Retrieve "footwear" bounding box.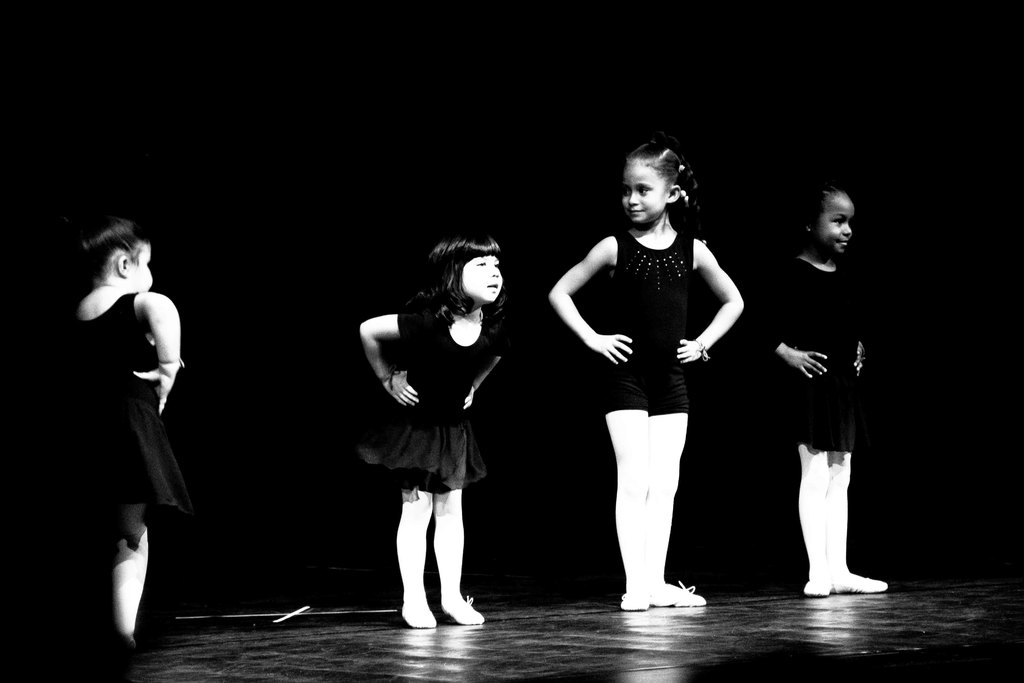
Bounding box: bbox(620, 590, 647, 615).
